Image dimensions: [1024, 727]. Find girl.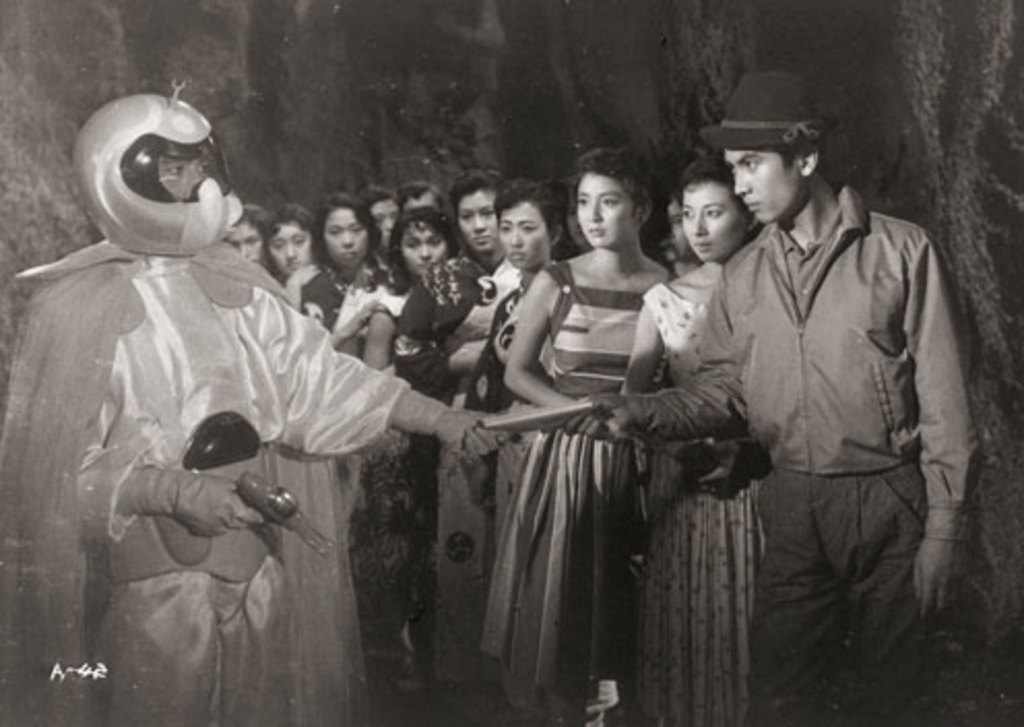
bbox(479, 145, 681, 721).
